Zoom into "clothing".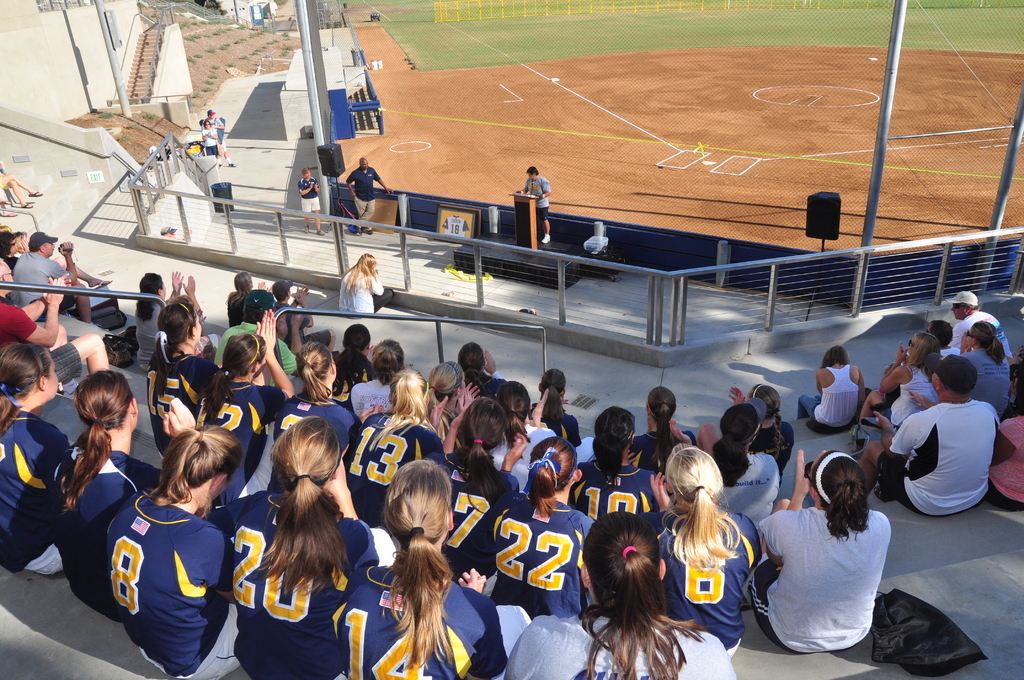
Zoom target: [left=346, top=166, right=388, bottom=235].
